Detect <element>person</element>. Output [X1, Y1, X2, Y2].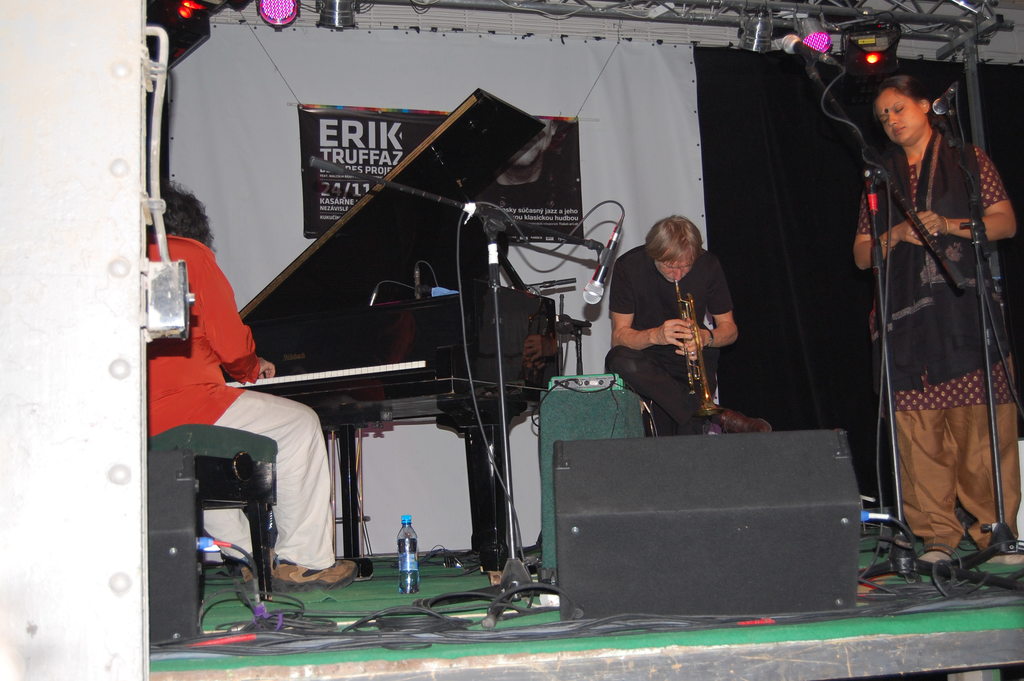
[854, 42, 1004, 597].
